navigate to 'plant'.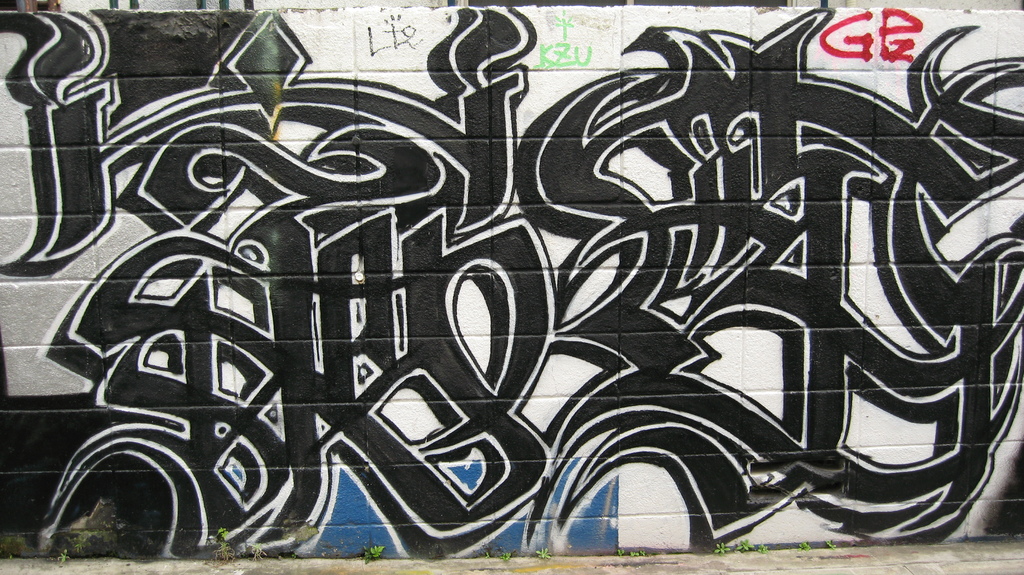
Navigation target: [left=210, top=528, right=236, bottom=565].
